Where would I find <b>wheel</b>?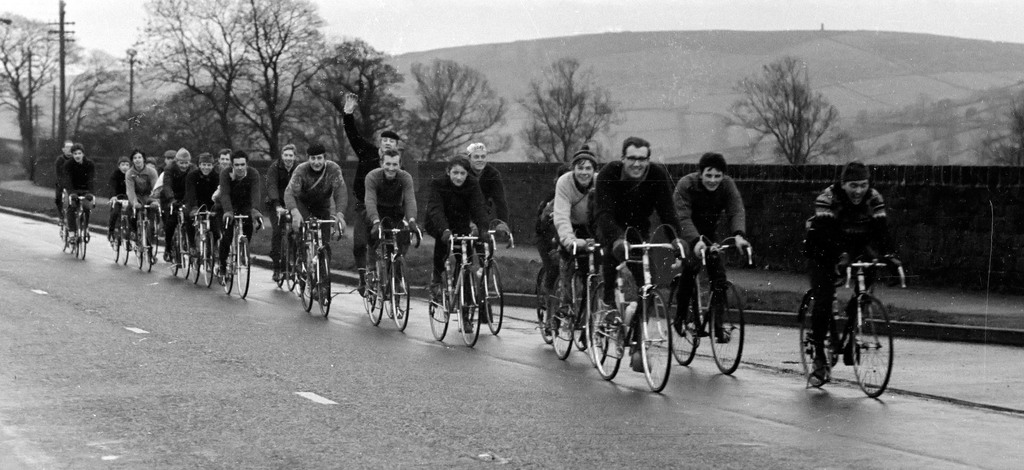
At crop(361, 253, 390, 327).
